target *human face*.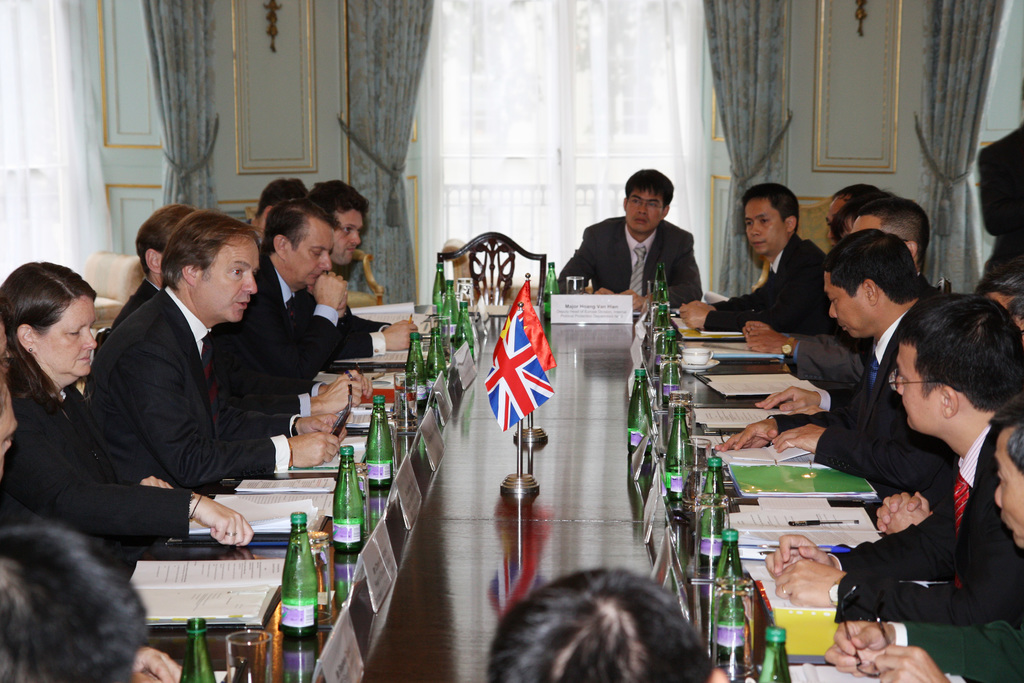
Target region: box(820, 276, 869, 339).
